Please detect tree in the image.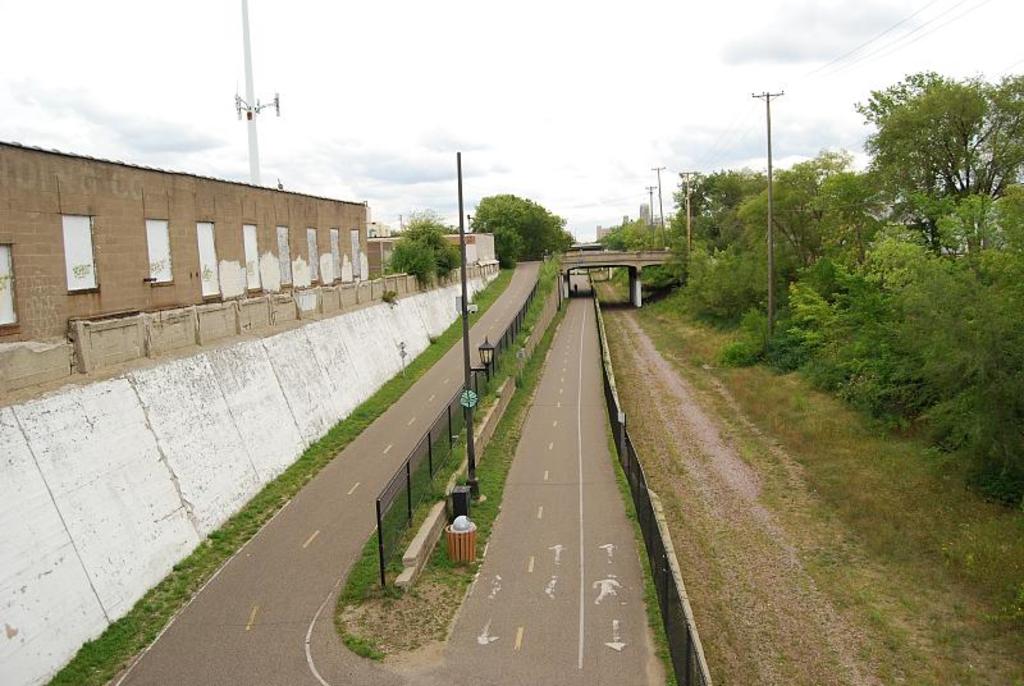
l=466, t=192, r=580, b=270.
